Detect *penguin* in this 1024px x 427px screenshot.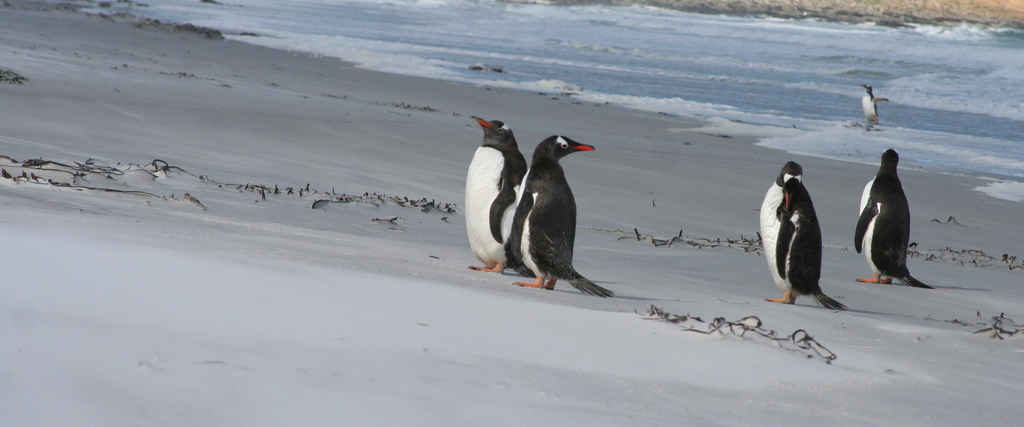
Detection: BBox(757, 161, 801, 286).
